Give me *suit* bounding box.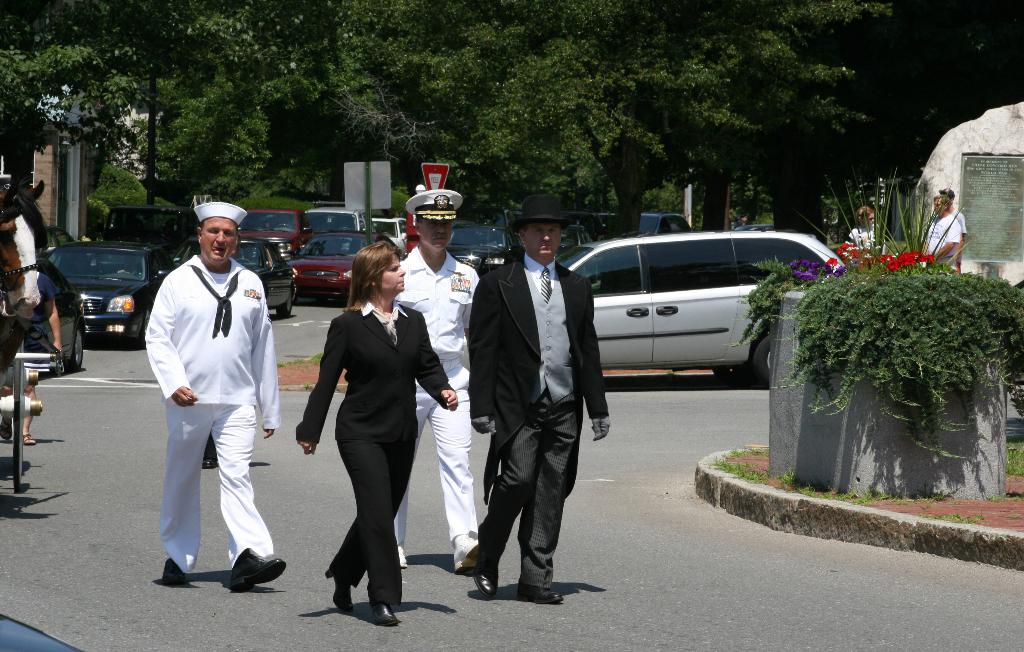
(298,272,431,613).
